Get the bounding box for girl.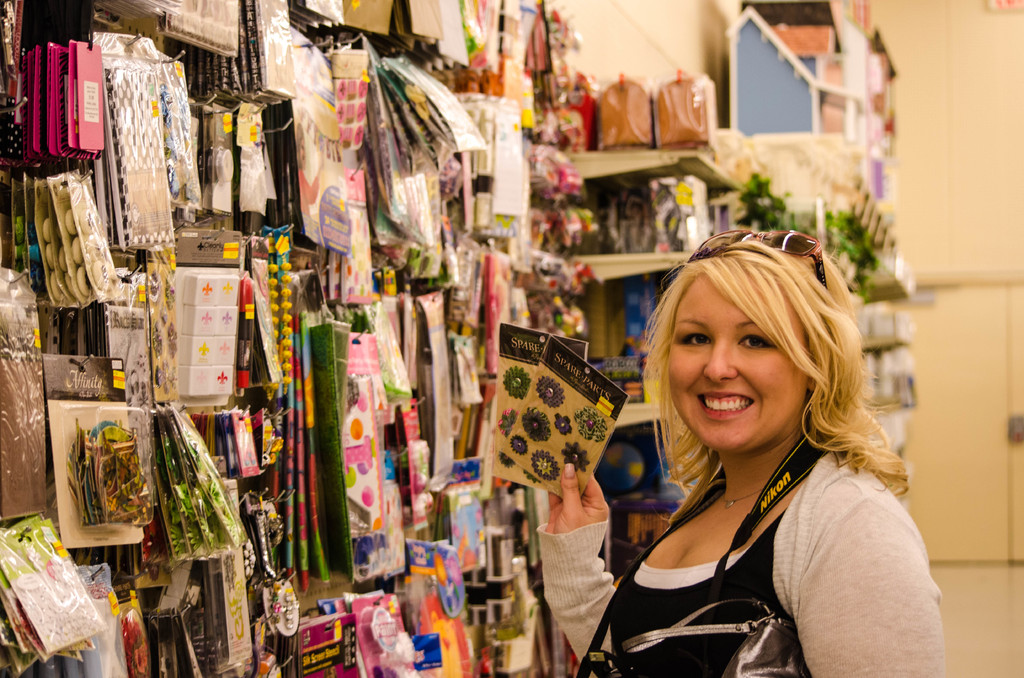
bbox(547, 230, 945, 677).
